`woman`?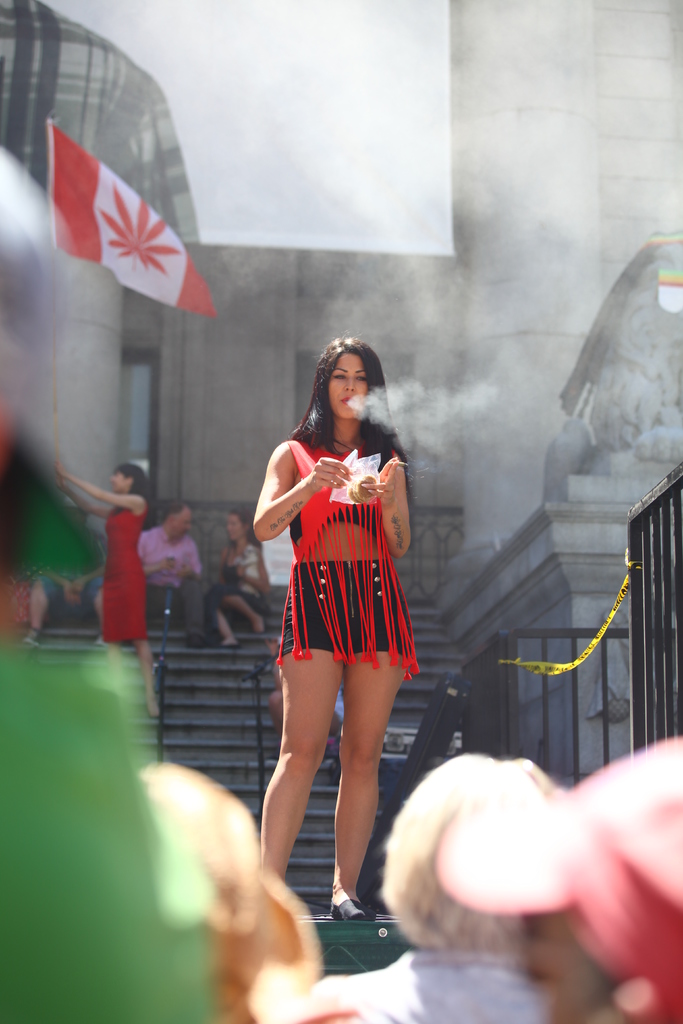
locate(49, 444, 160, 712)
